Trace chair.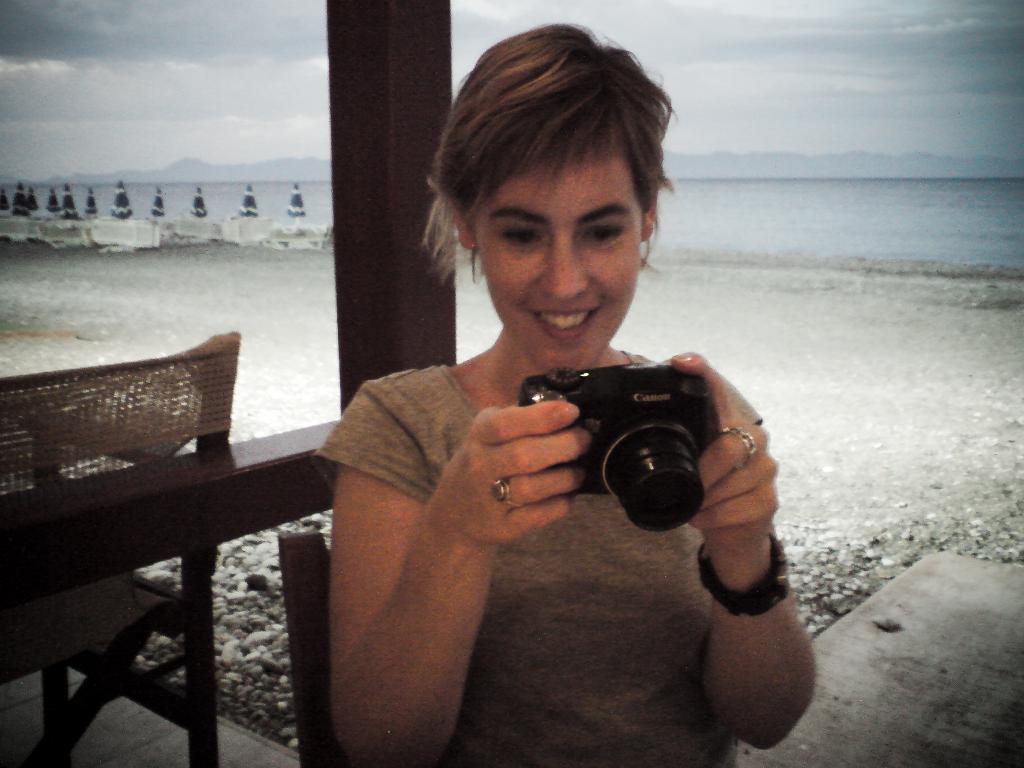
Traced to bbox=(0, 326, 243, 767).
